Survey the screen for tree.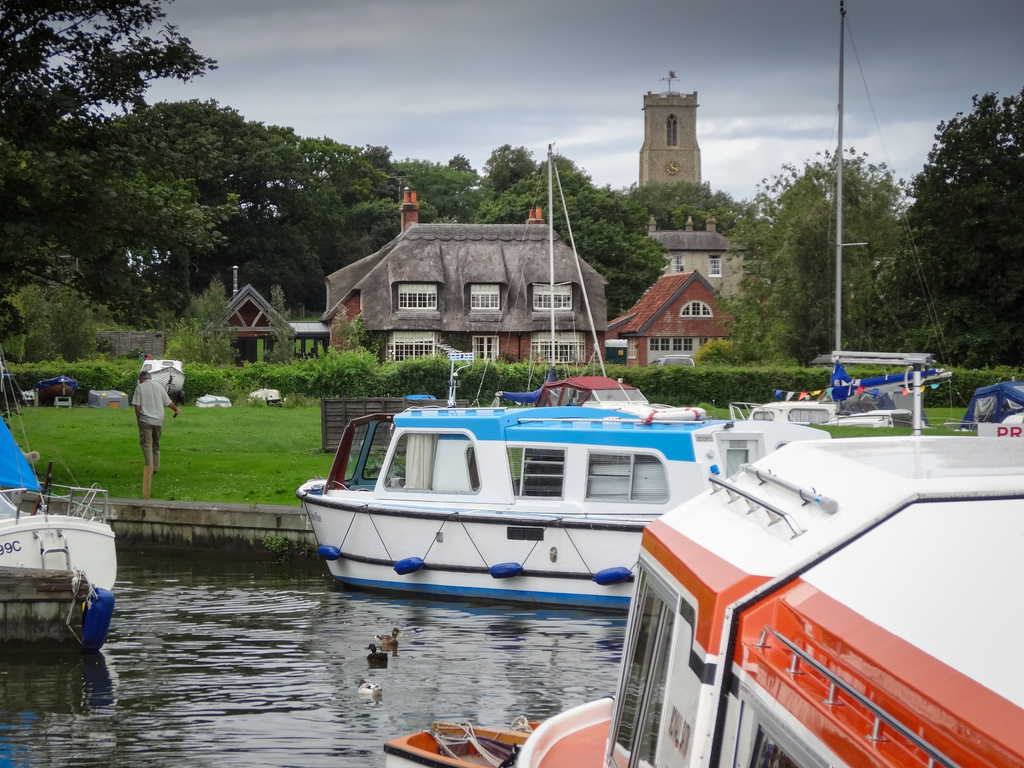
Survey found: locate(87, 98, 267, 338).
